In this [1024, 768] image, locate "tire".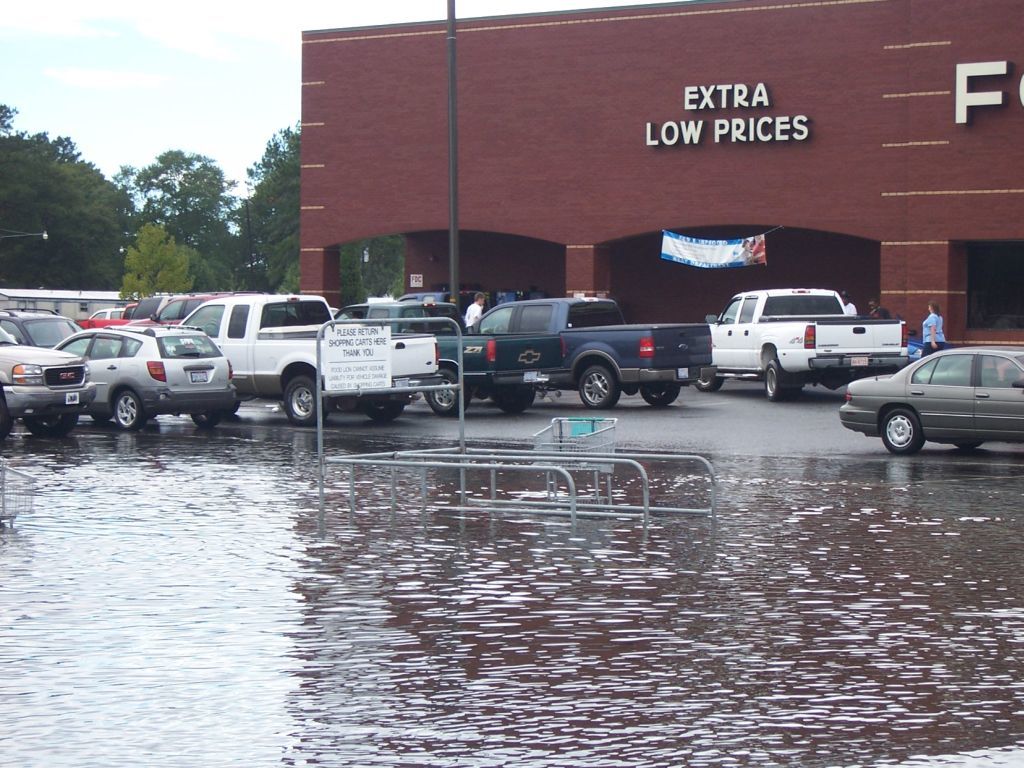
Bounding box: detection(115, 391, 143, 431).
